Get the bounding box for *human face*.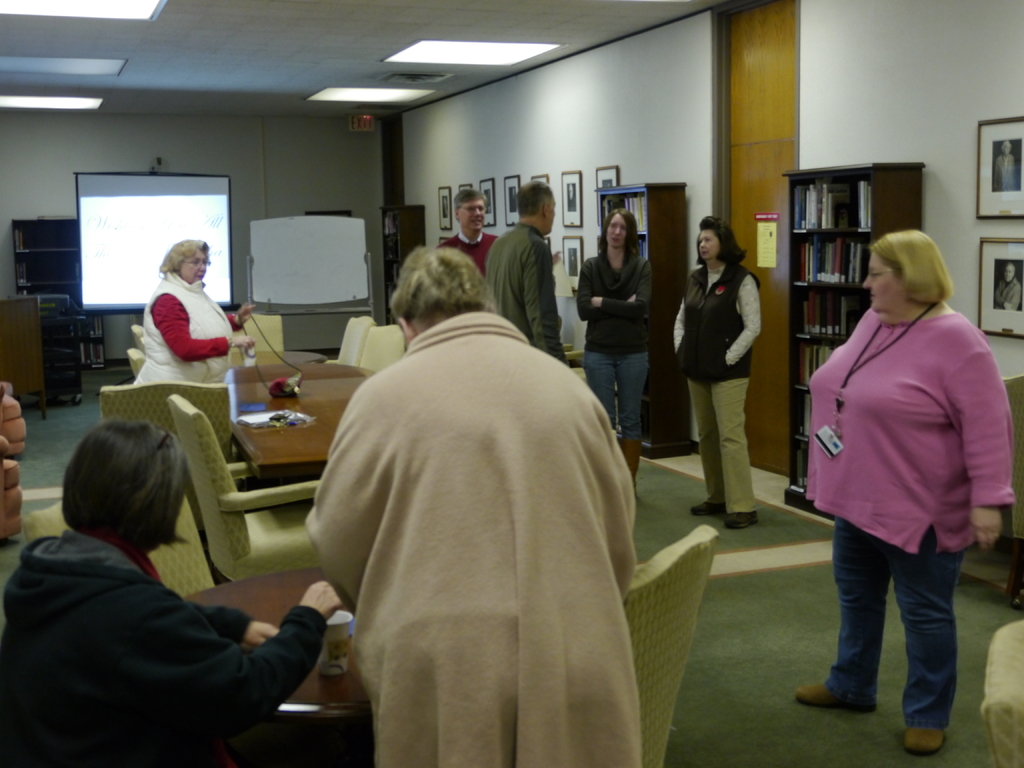
bbox=[461, 200, 486, 230].
